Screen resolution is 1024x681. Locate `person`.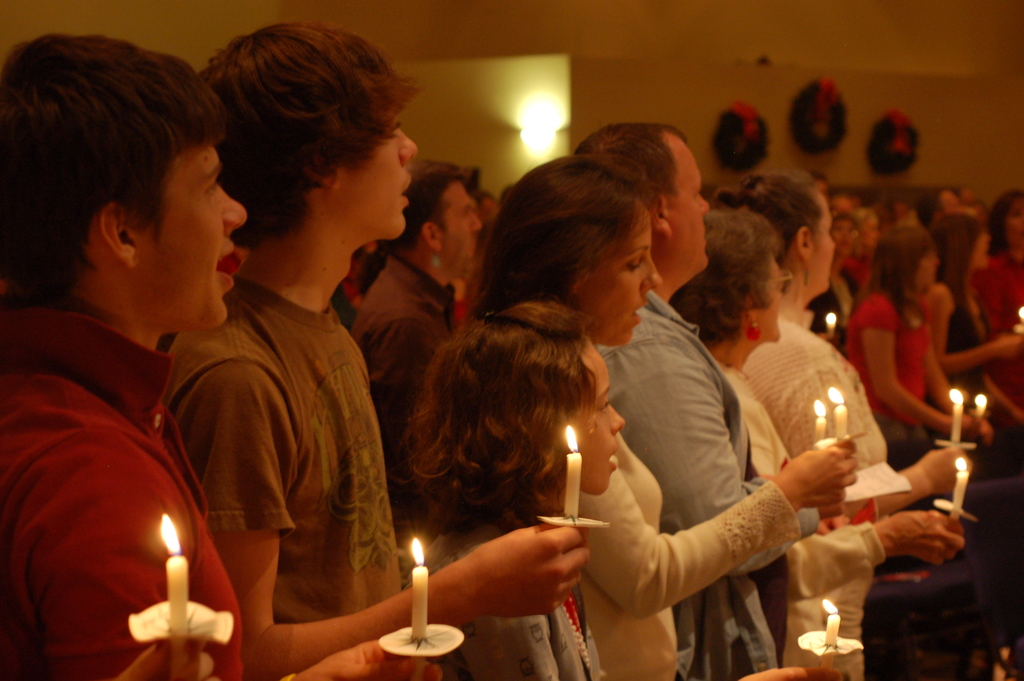
Rect(1, 38, 445, 680).
